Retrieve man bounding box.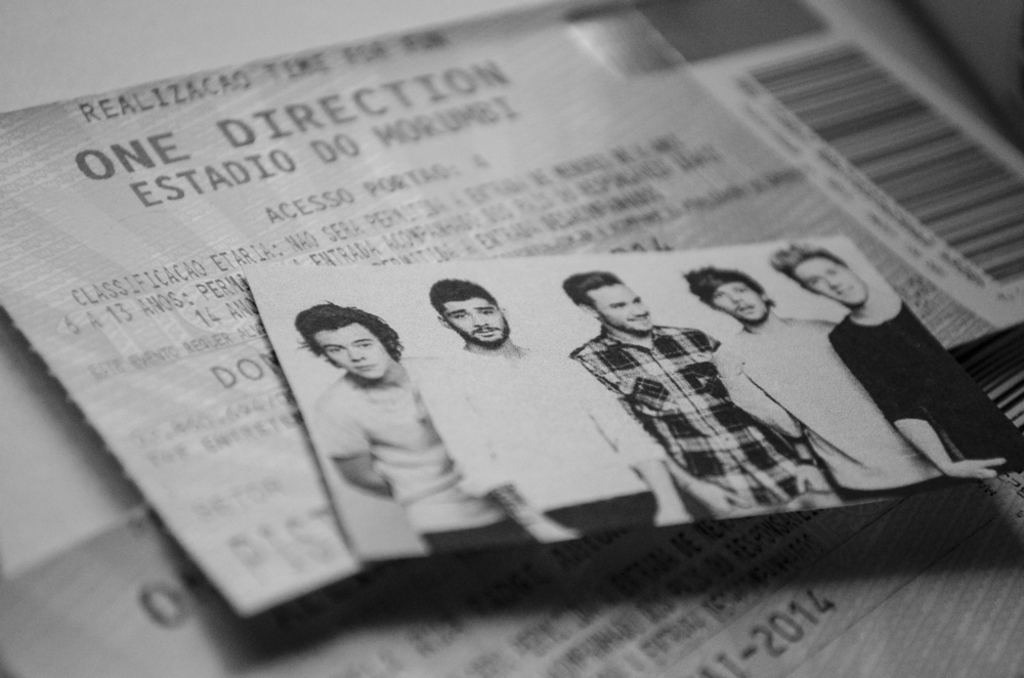
Bounding box: <region>562, 266, 842, 515</region>.
